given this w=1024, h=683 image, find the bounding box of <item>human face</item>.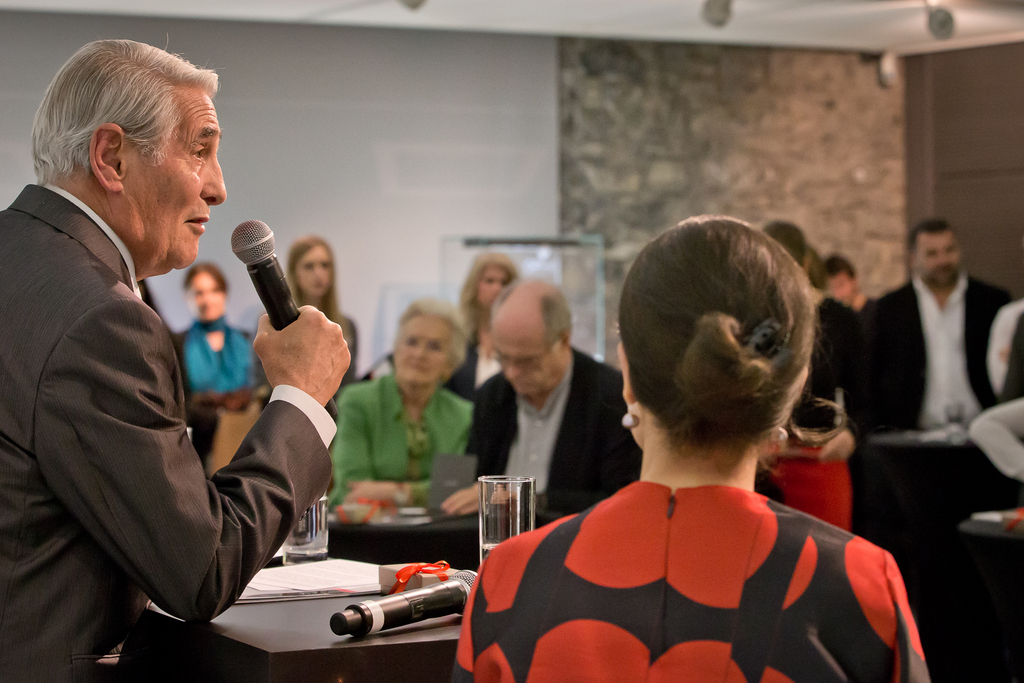
bbox(189, 270, 225, 327).
